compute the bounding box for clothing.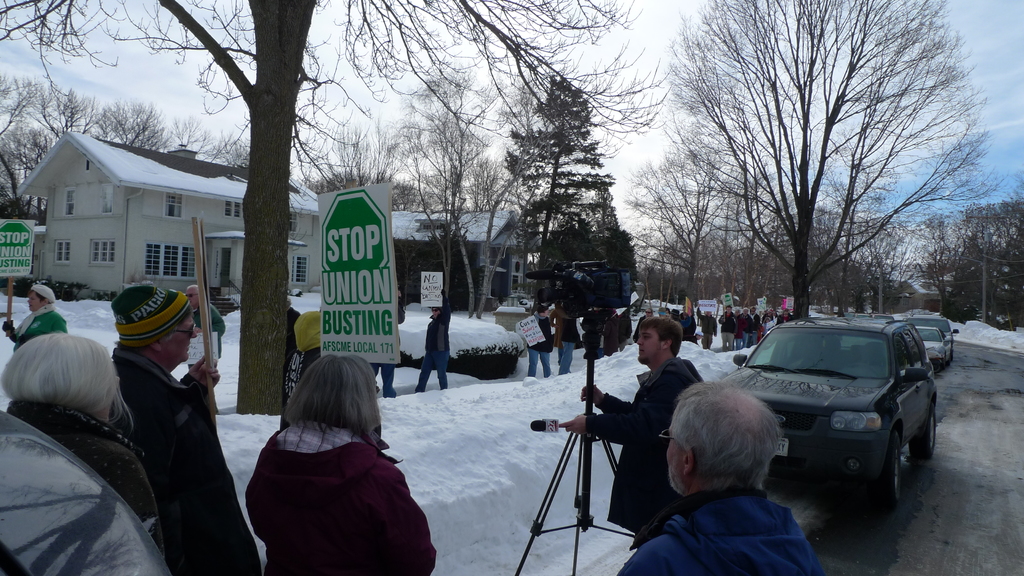
[740, 312, 751, 346].
